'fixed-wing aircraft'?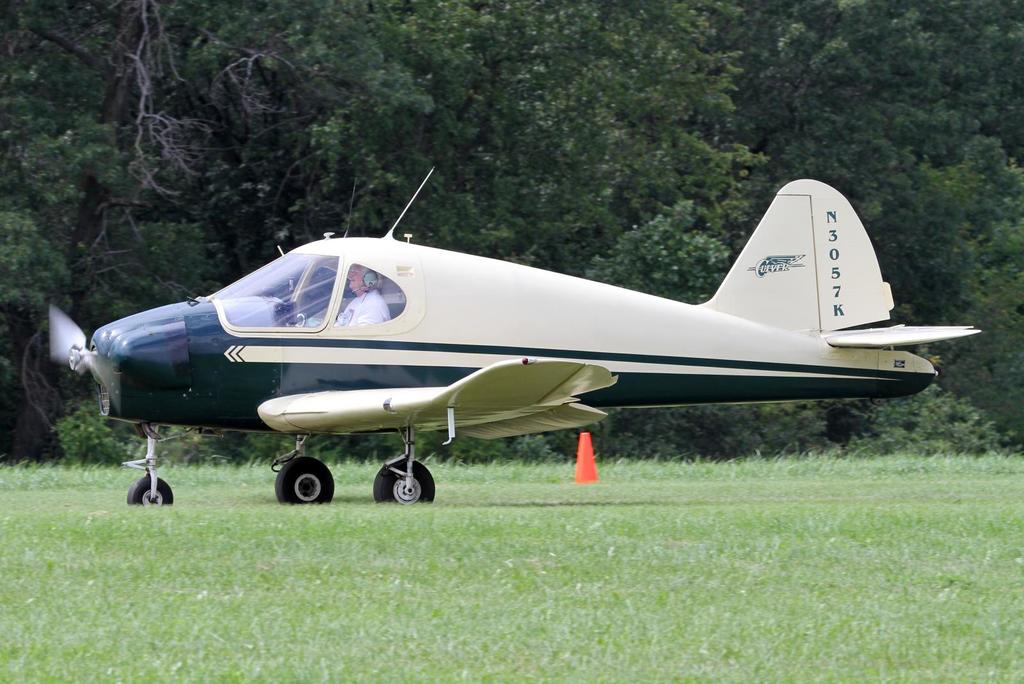
bbox=(37, 167, 972, 514)
